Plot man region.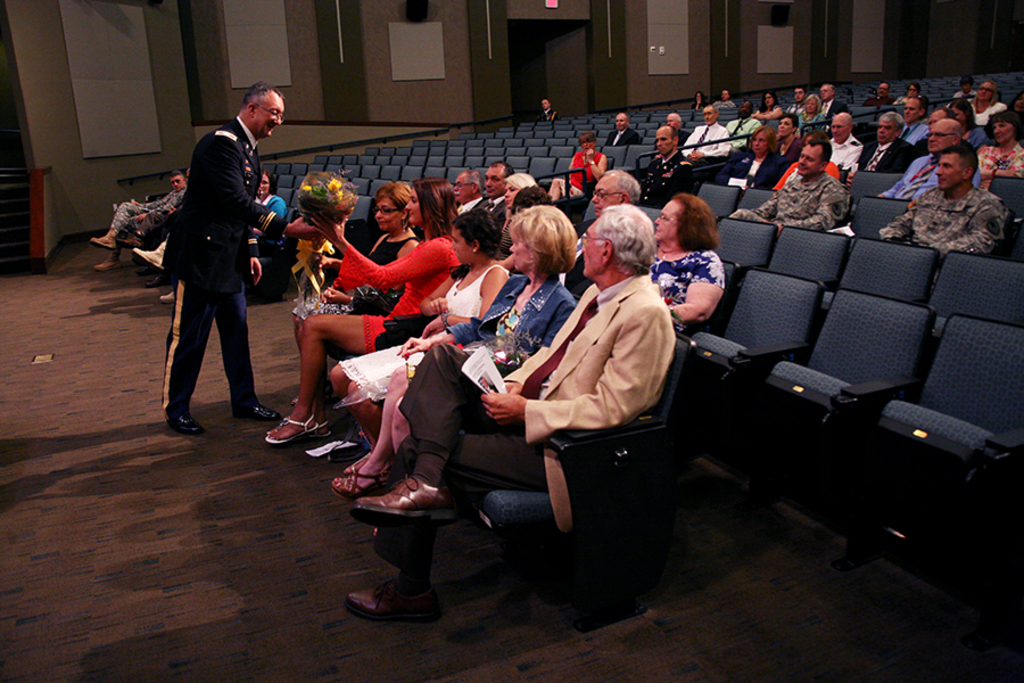
Plotted at BBox(709, 84, 734, 109).
